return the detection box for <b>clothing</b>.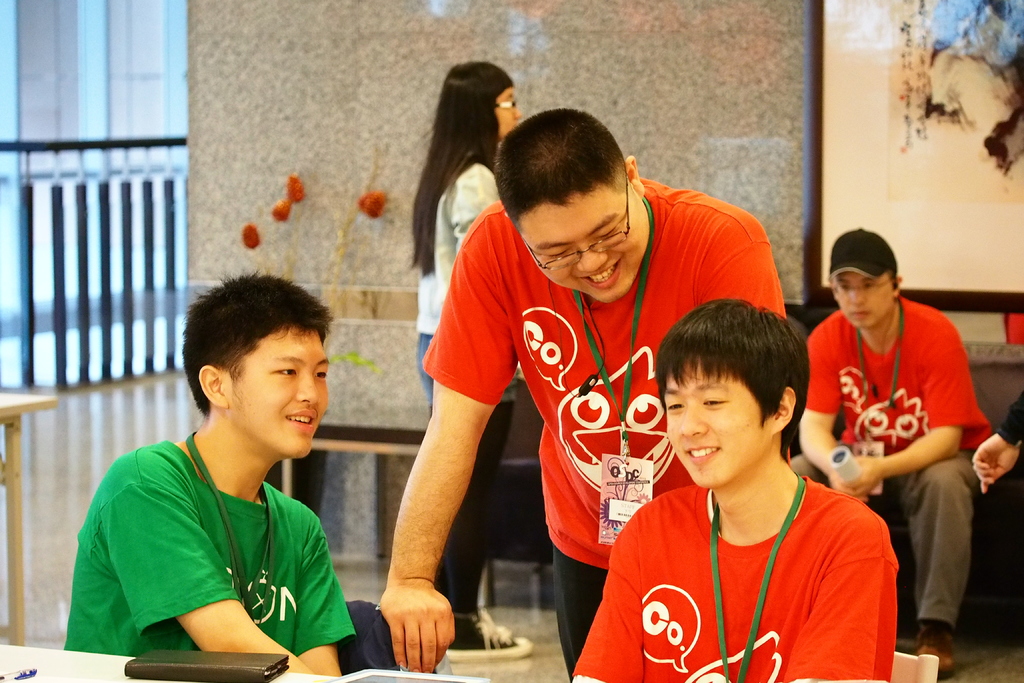
(576,479,904,682).
